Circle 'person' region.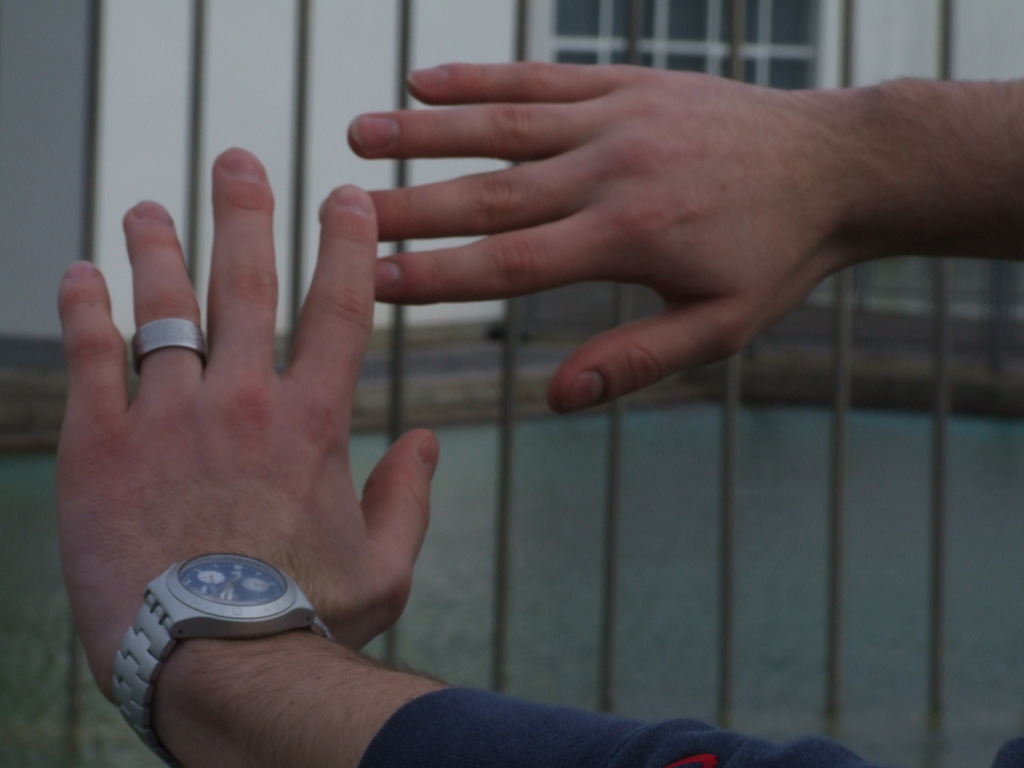
Region: box(59, 3, 867, 749).
